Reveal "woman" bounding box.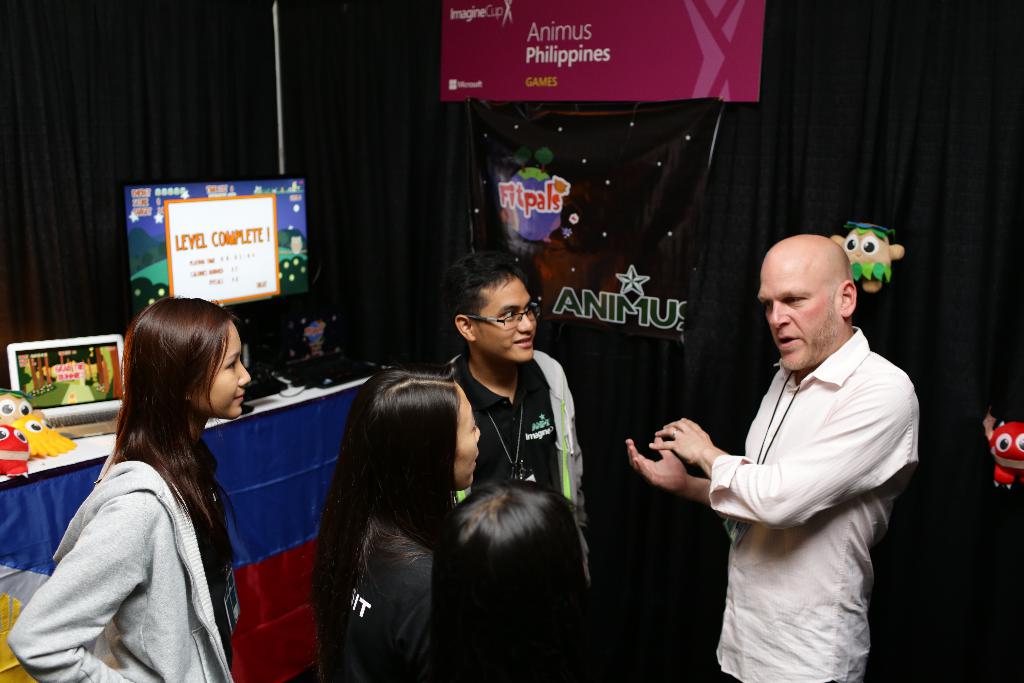
Revealed: bbox(435, 477, 609, 682).
